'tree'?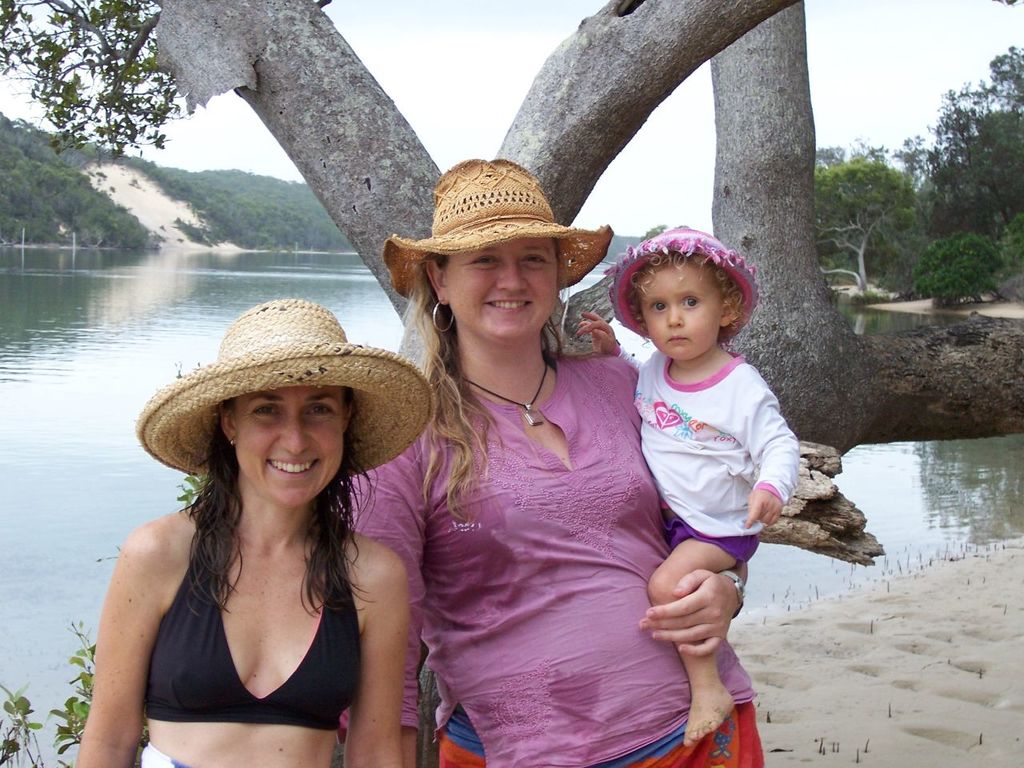
<bbox>638, 221, 685, 239</bbox>
